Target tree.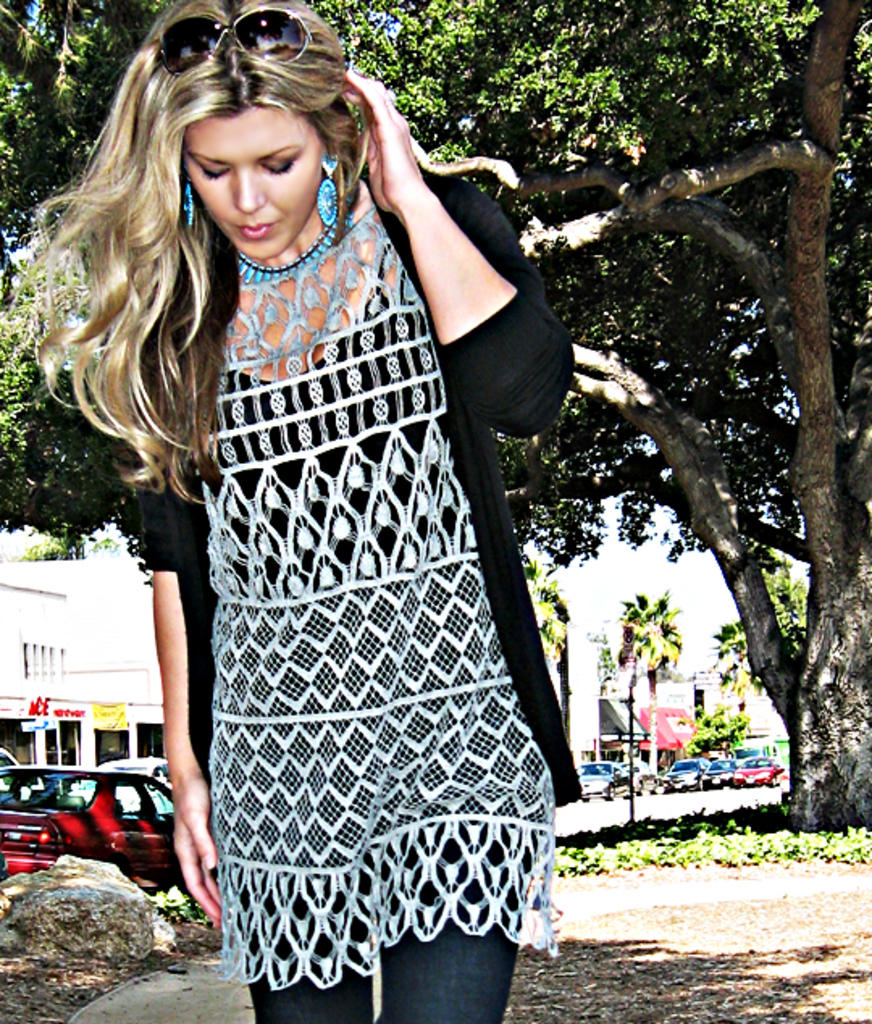
Target region: {"x1": 310, "y1": 0, "x2": 870, "y2": 837}.
